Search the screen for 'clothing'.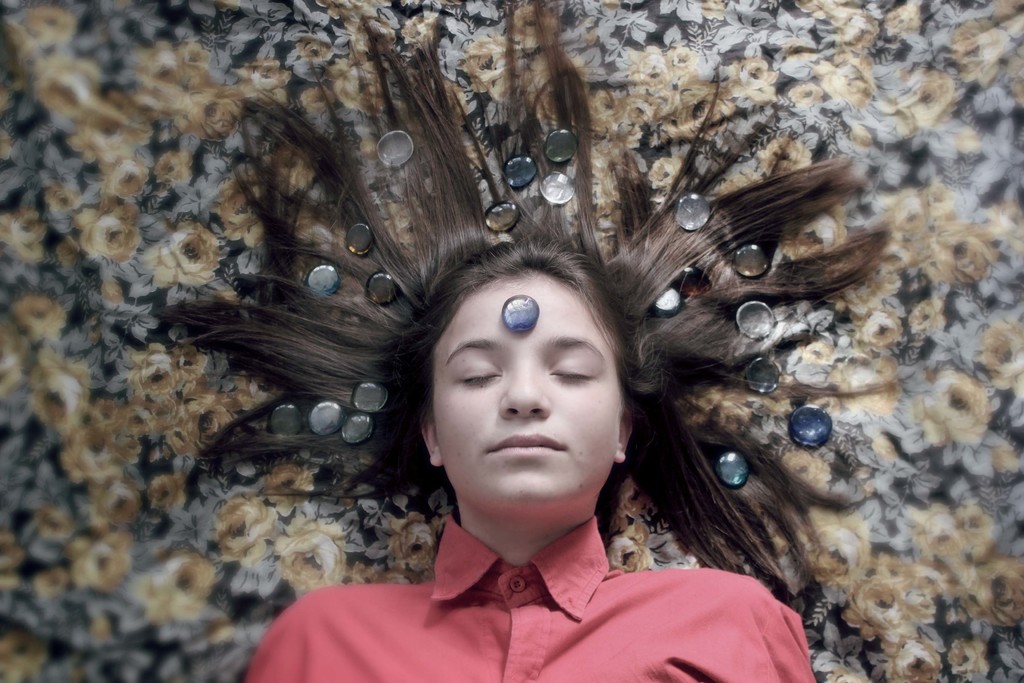
Found at (210, 479, 836, 682).
